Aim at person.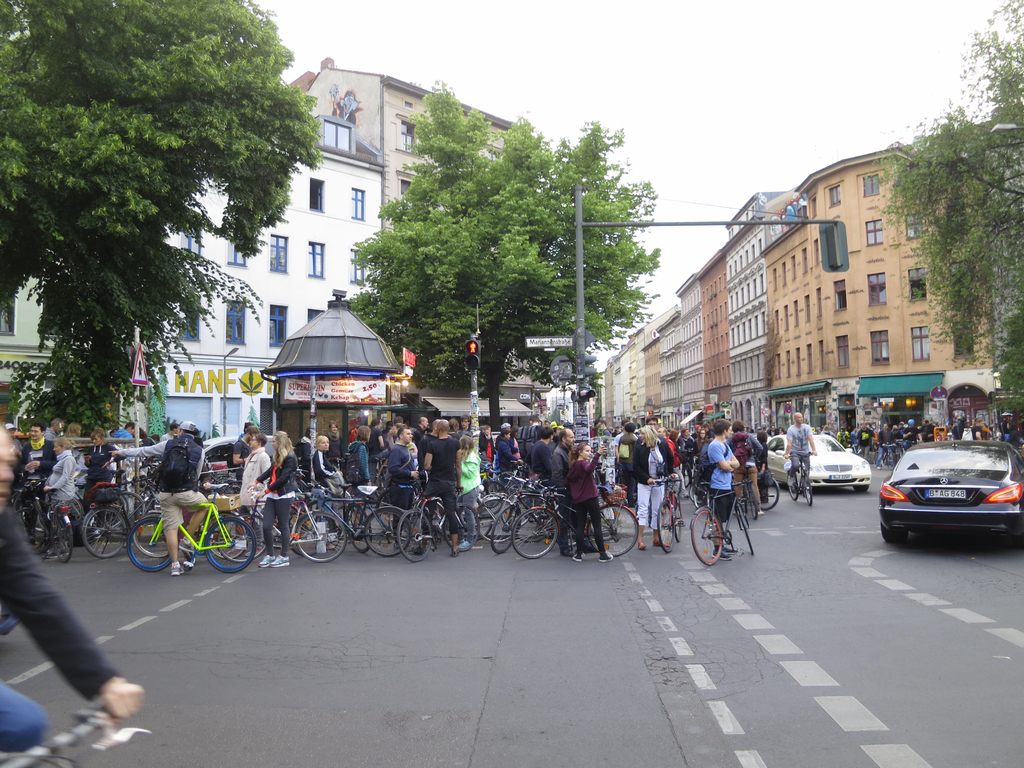
Aimed at bbox=[5, 423, 22, 450].
